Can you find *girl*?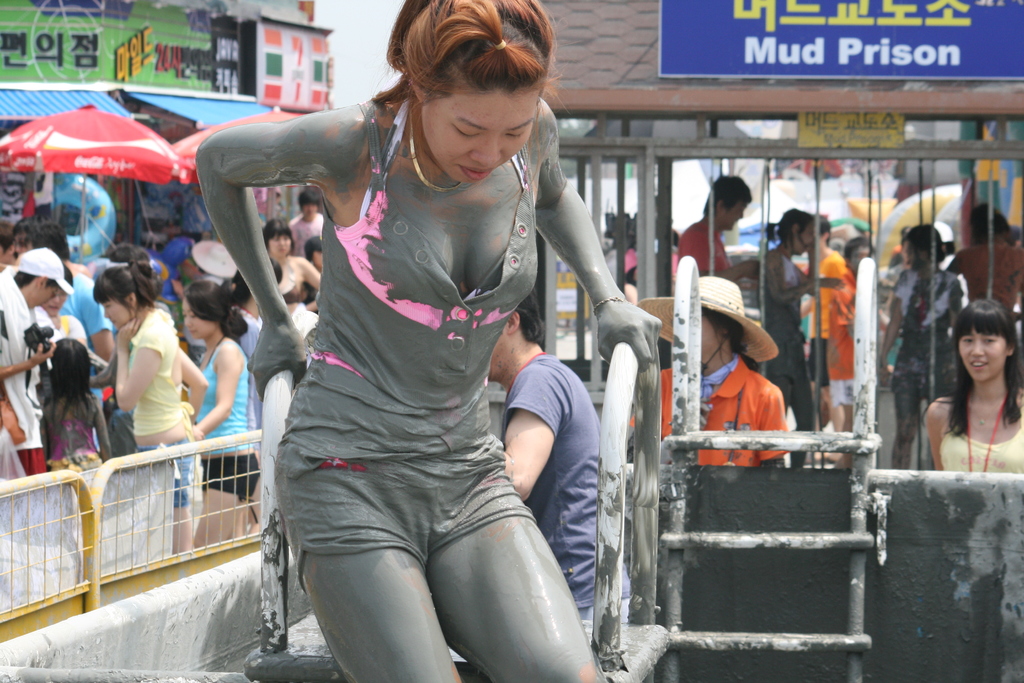
Yes, bounding box: bbox=(928, 301, 1020, 479).
